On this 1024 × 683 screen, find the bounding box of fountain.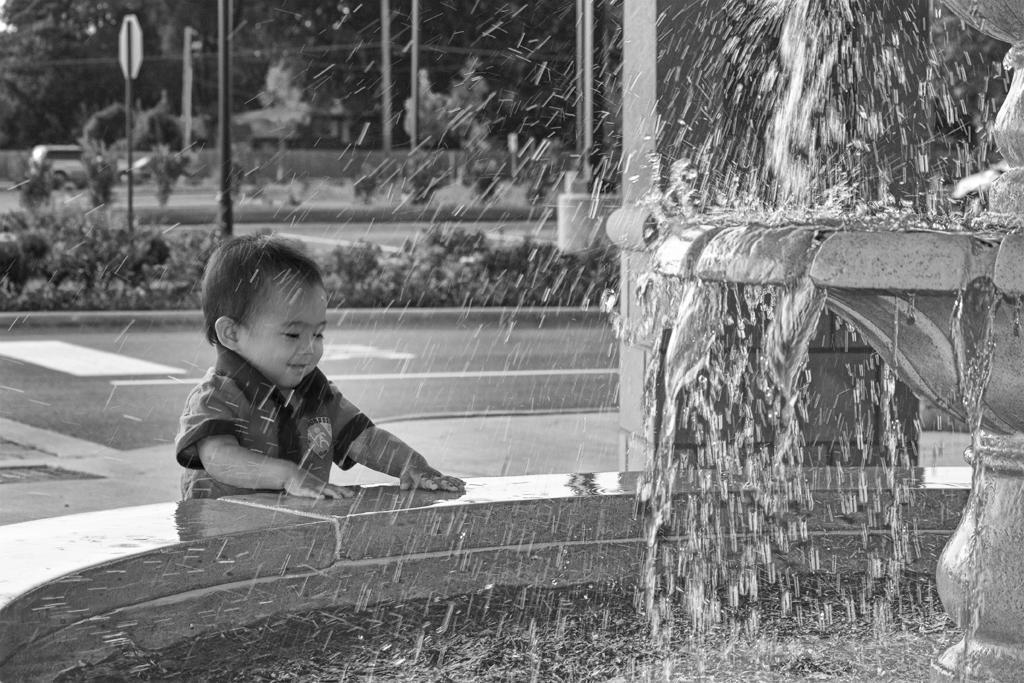
Bounding box: rect(1, 0, 1023, 682).
